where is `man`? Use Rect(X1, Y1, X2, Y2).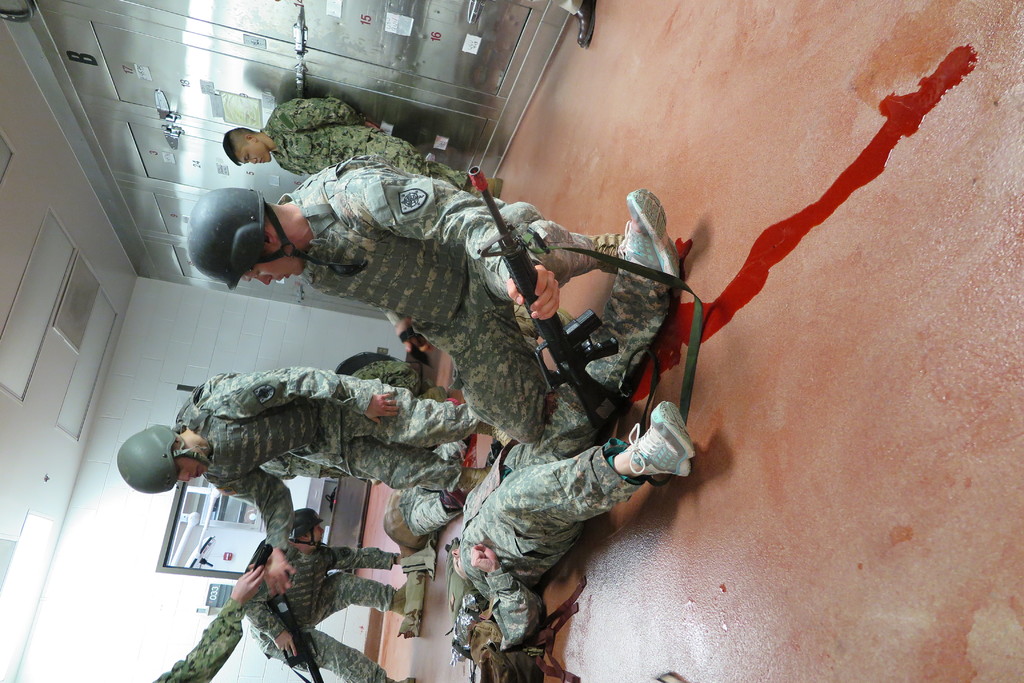
Rect(118, 367, 512, 593).
